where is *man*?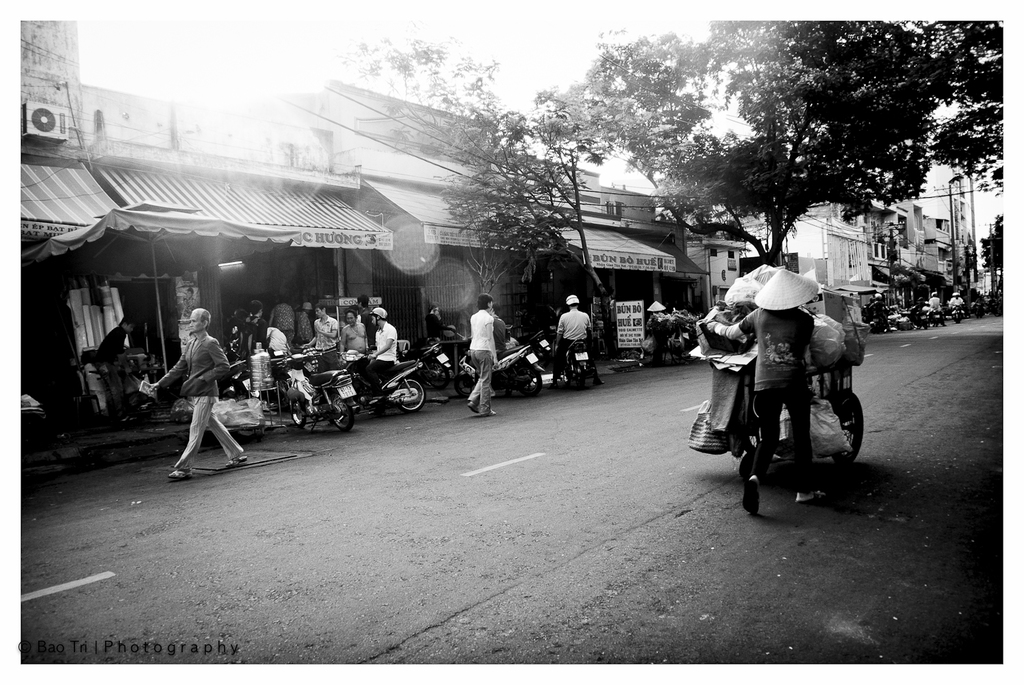
BBox(147, 299, 236, 489).
